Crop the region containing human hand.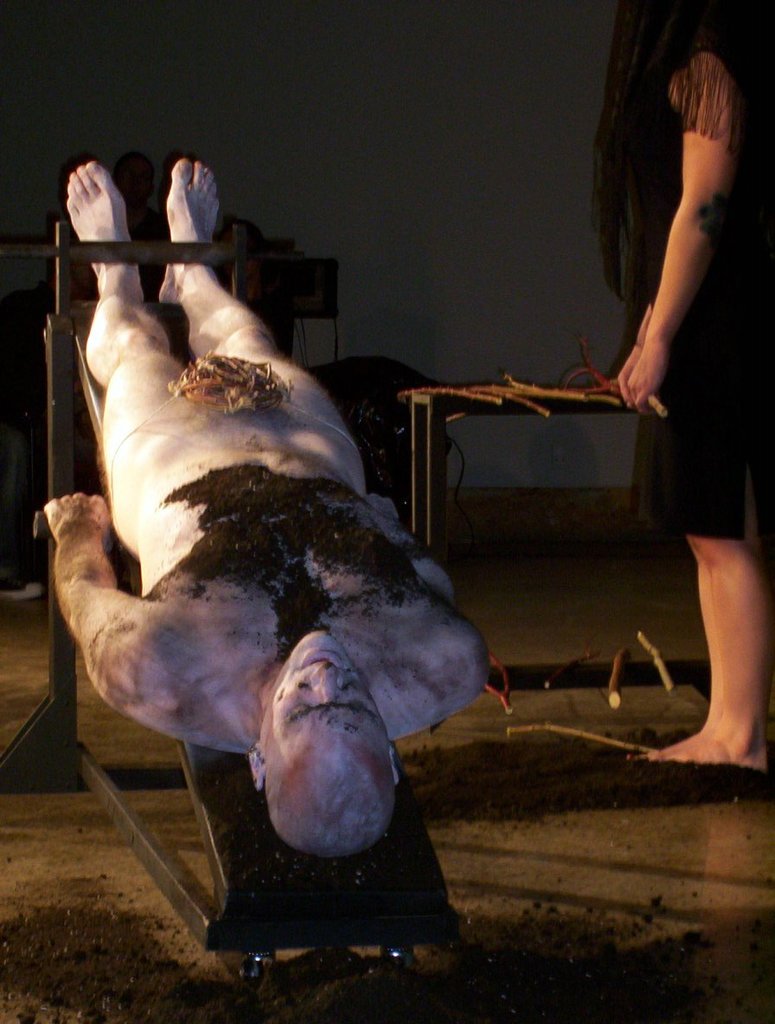
Crop region: [40,490,112,543].
